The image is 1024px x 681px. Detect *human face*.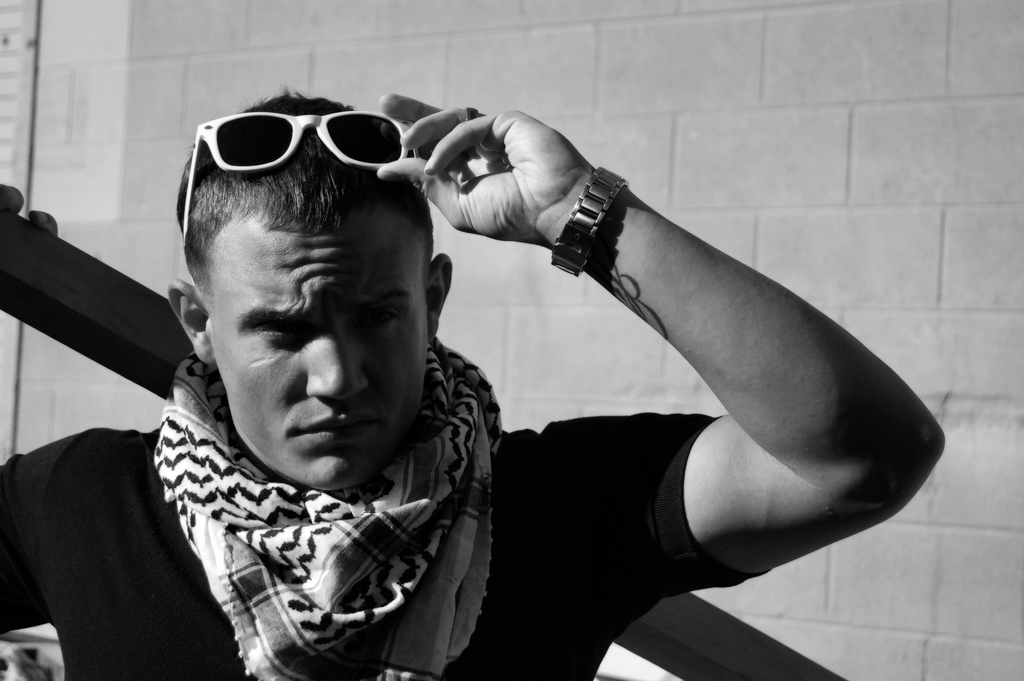
Detection: x1=217 y1=215 x2=427 y2=494.
